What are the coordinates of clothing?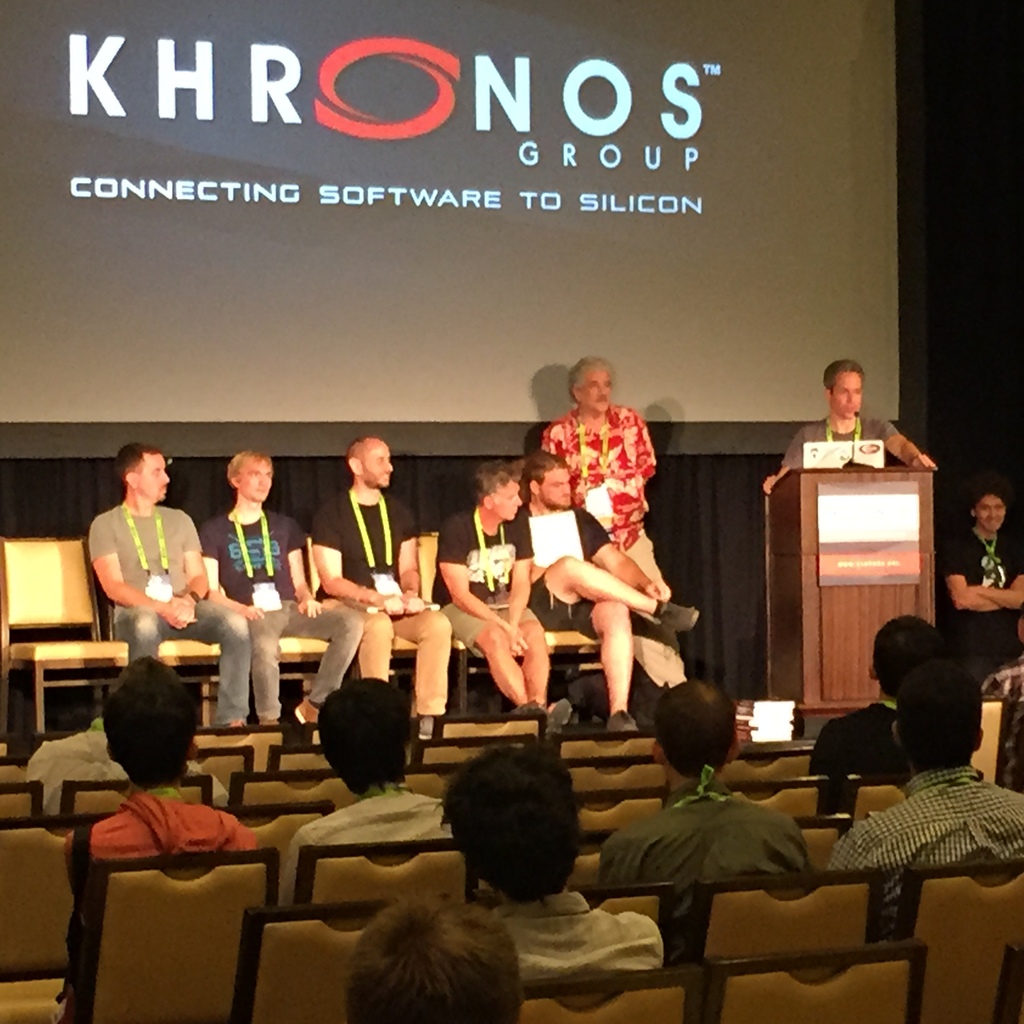
(781,419,897,470).
